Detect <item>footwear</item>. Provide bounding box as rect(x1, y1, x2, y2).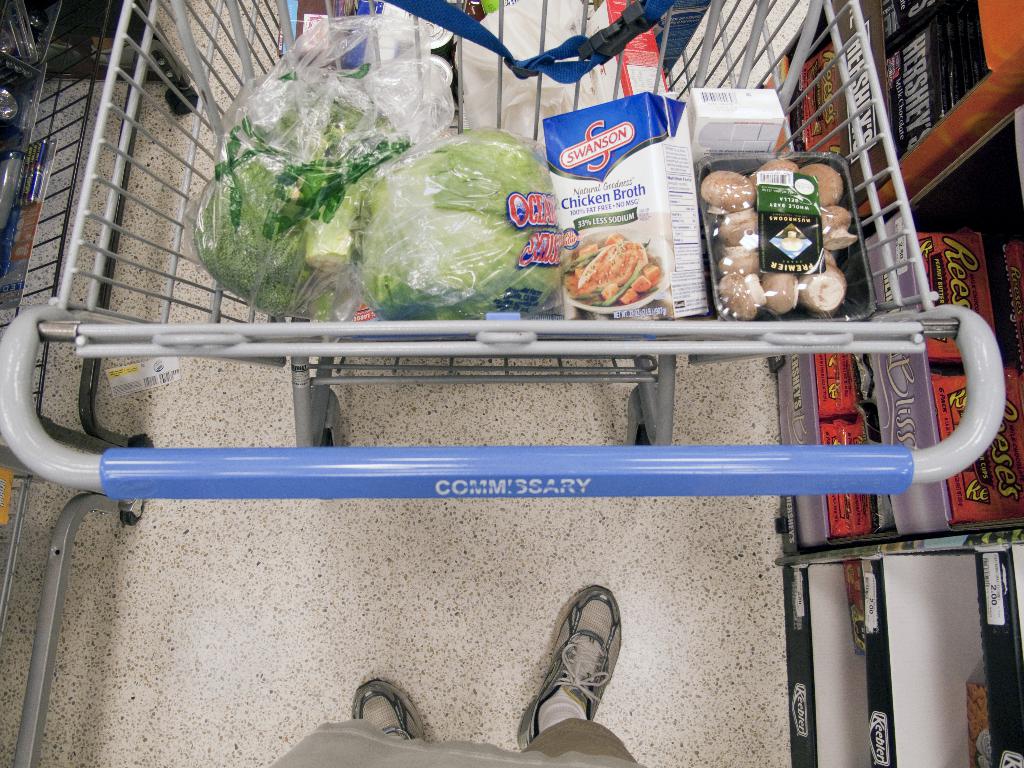
rect(351, 679, 428, 742).
